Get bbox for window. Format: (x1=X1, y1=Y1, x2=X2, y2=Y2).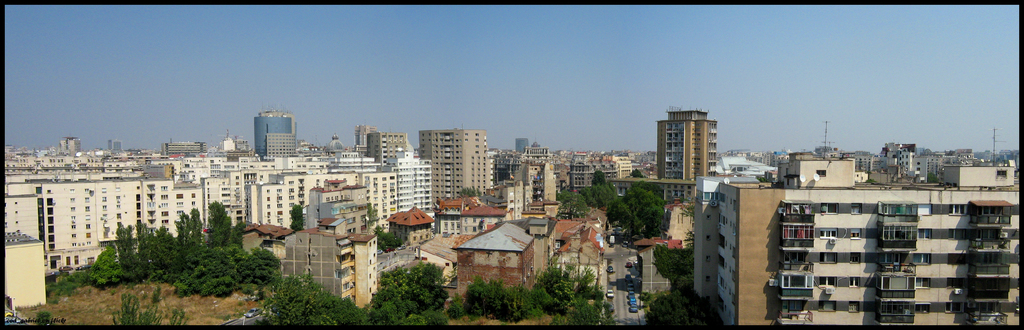
(x1=819, y1=276, x2=835, y2=286).
